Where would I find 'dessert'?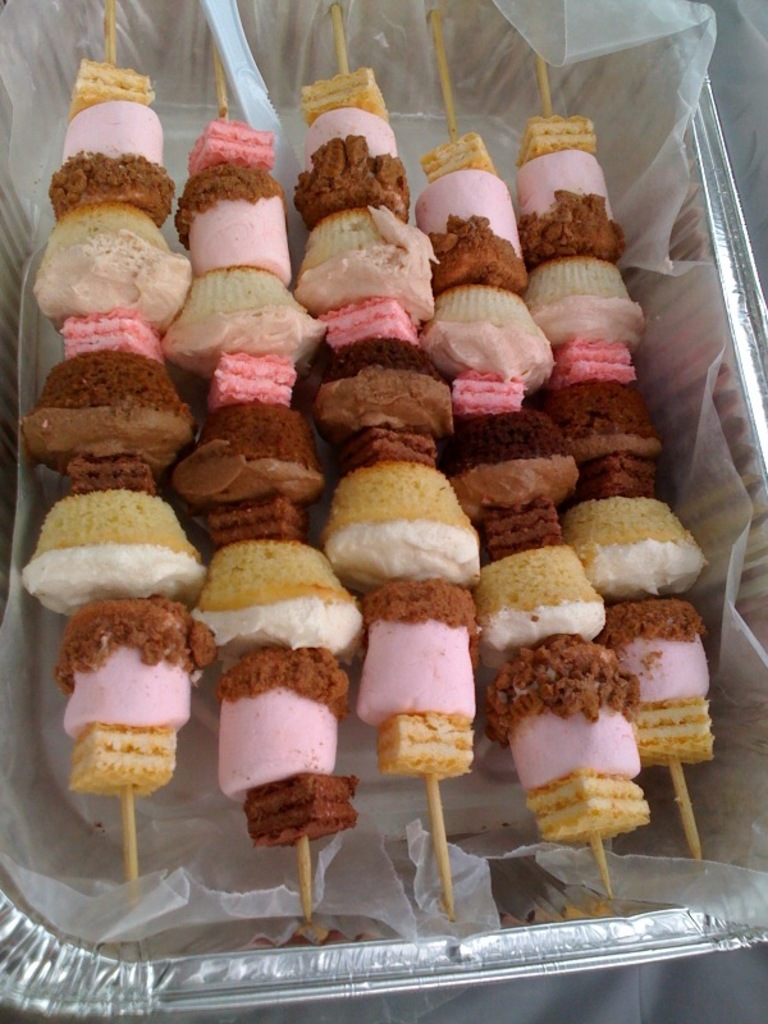
At 180:256:303:365.
